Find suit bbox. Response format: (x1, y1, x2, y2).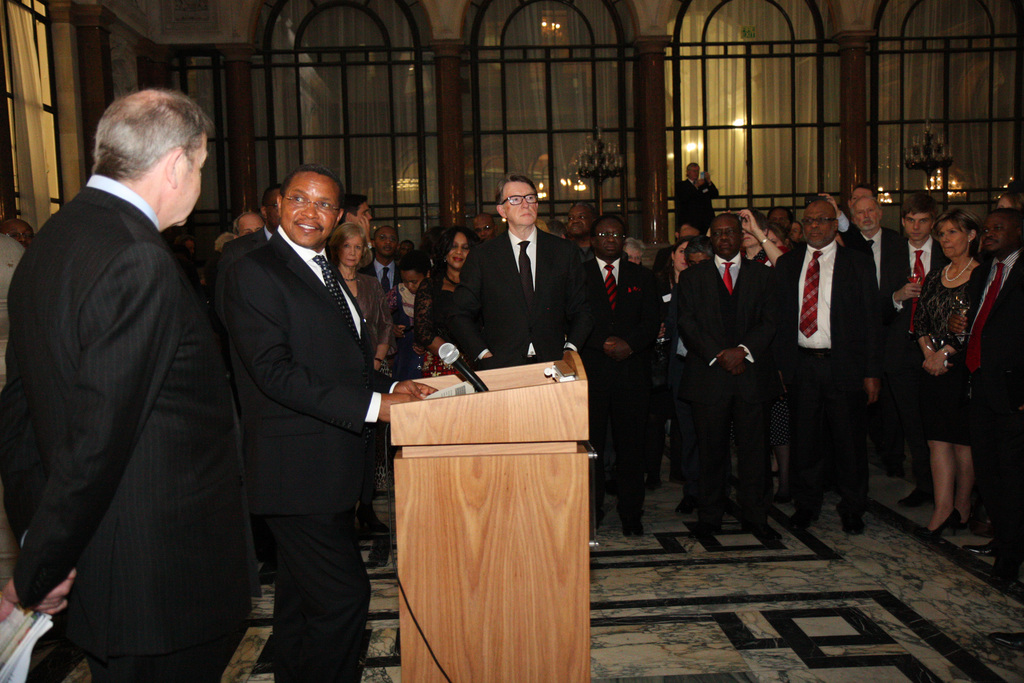
(2, 173, 273, 682).
